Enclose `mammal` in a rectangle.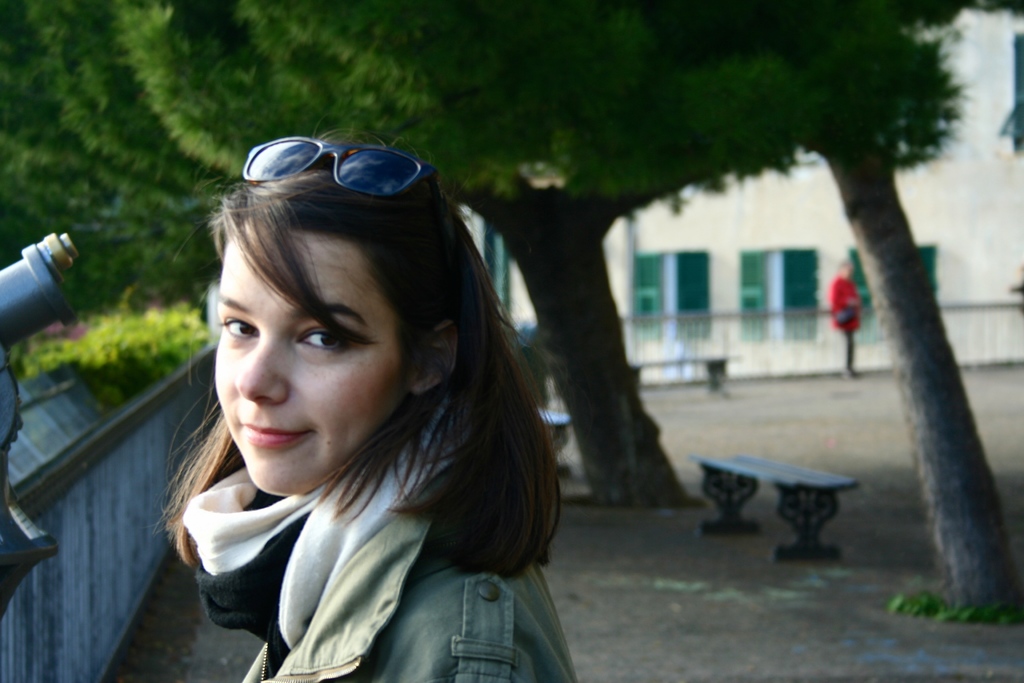
x1=1008 y1=260 x2=1023 y2=317.
